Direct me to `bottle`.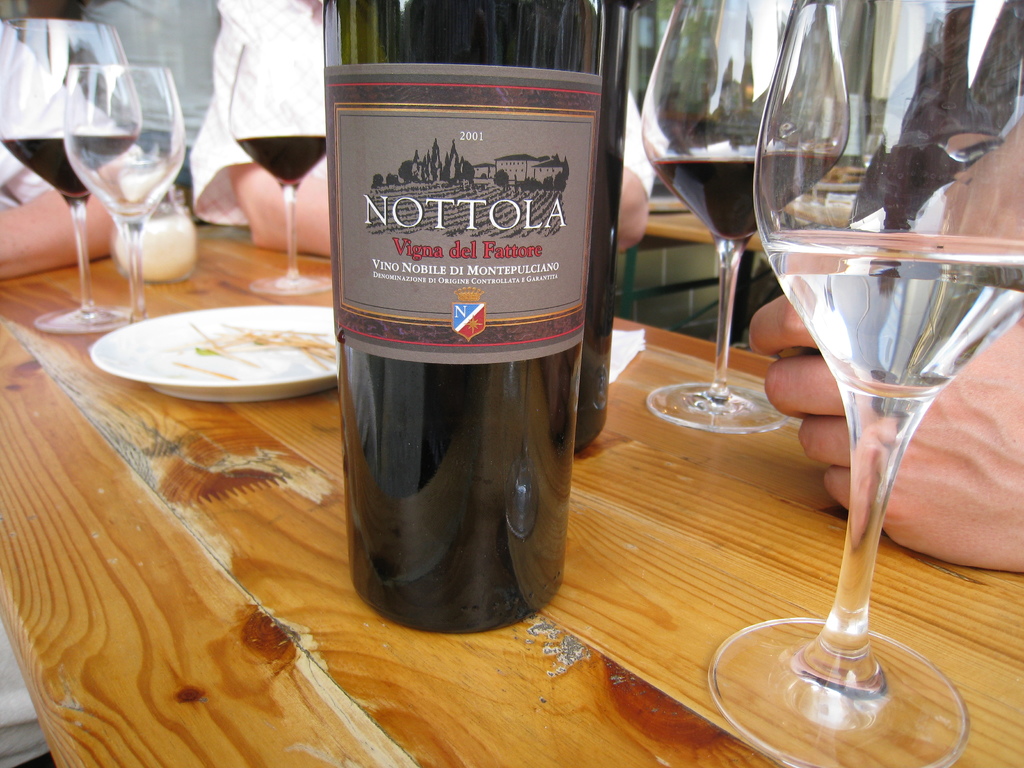
Direction: <region>324, 68, 604, 639</region>.
